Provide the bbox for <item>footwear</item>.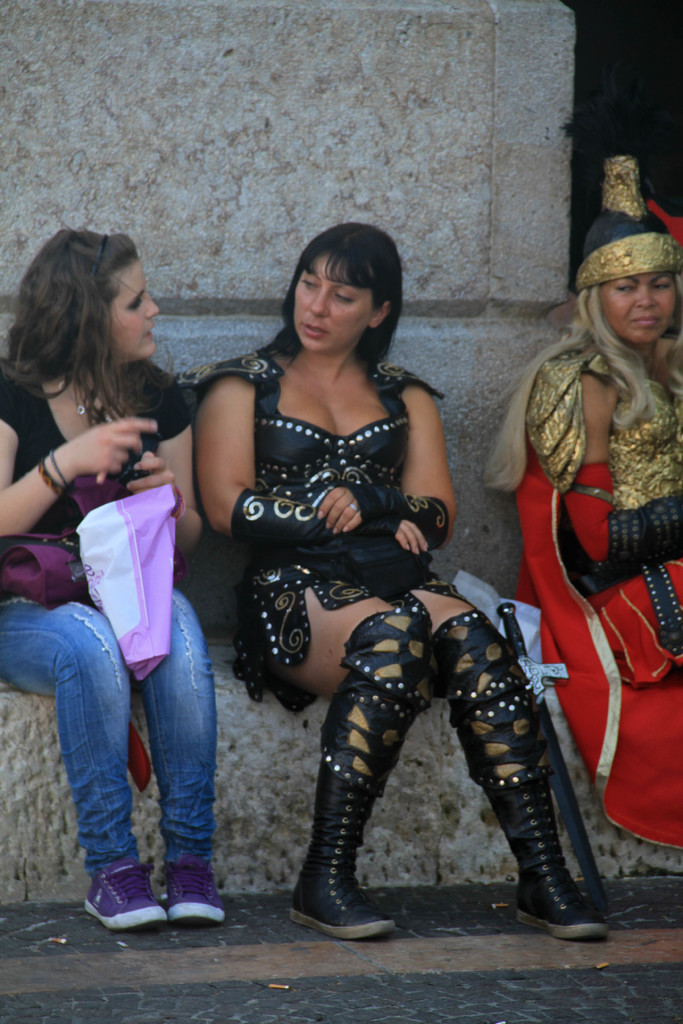
81:860:170:927.
